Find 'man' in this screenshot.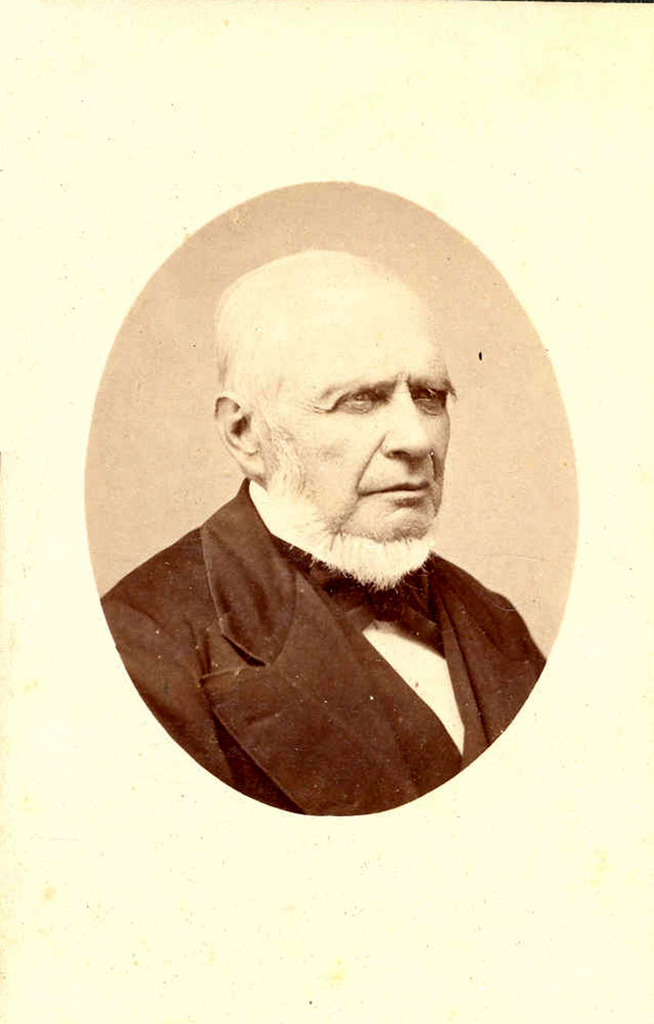
The bounding box for 'man' is (97,245,550,818).
